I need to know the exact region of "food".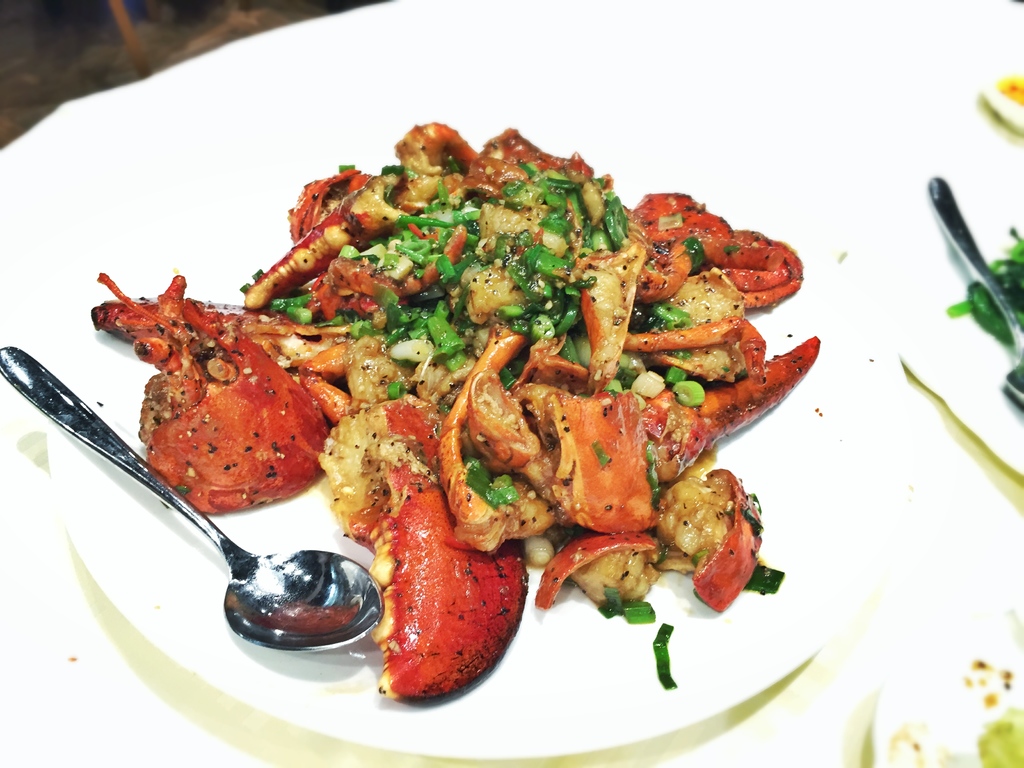
Region: left=891, top=350, right=1023, bottom=507.
